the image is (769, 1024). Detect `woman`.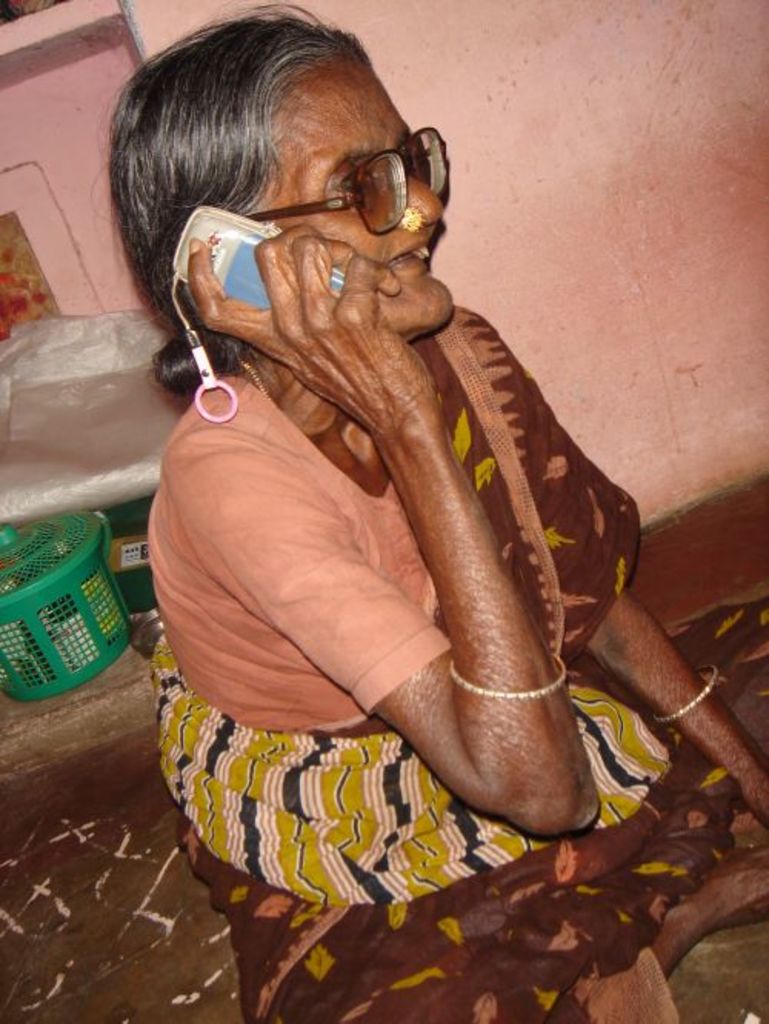
Detection: rect(103, 0, 767, 1022).
